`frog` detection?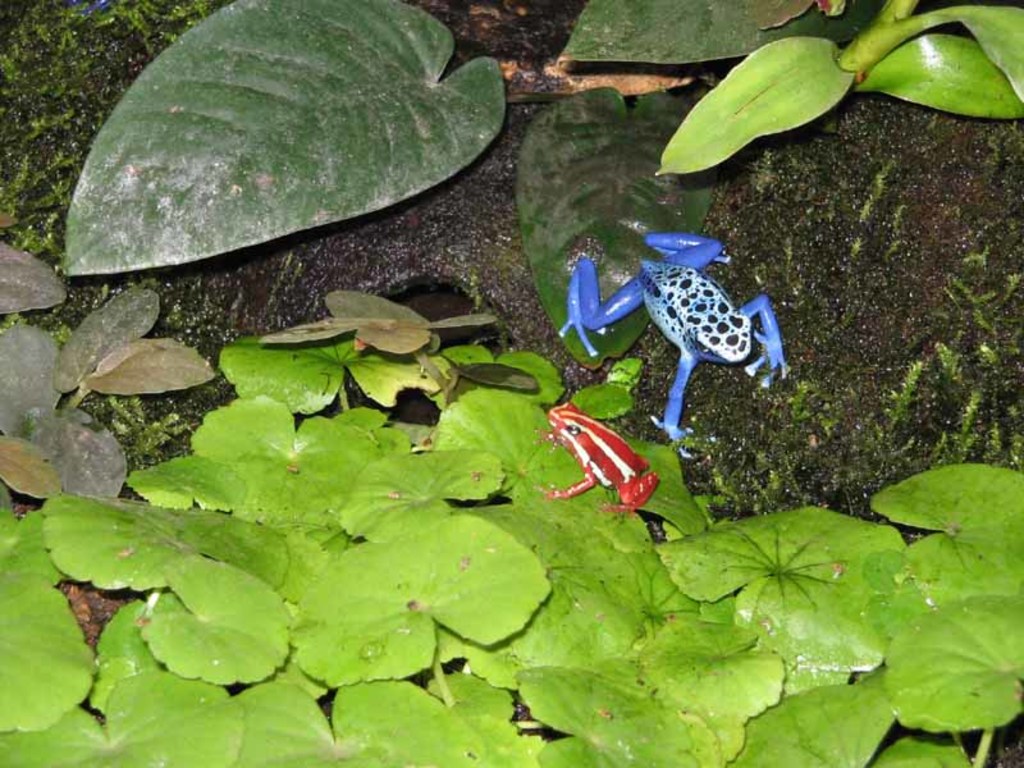
select_region(556, 229, 791, 457)
